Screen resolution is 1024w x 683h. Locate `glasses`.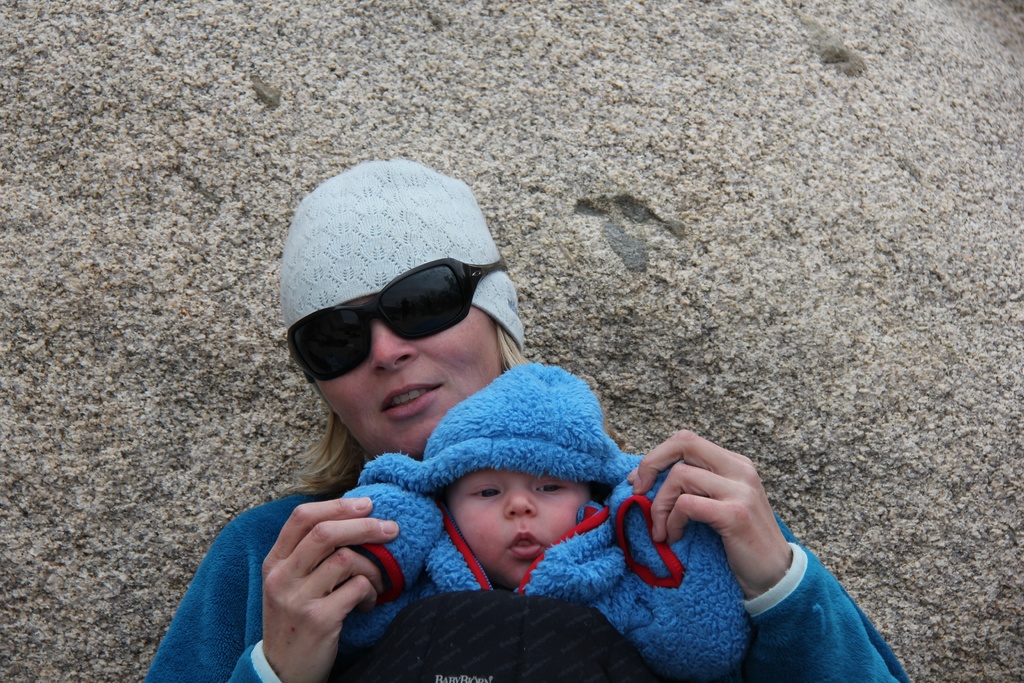
280, 265, 501, 381.
